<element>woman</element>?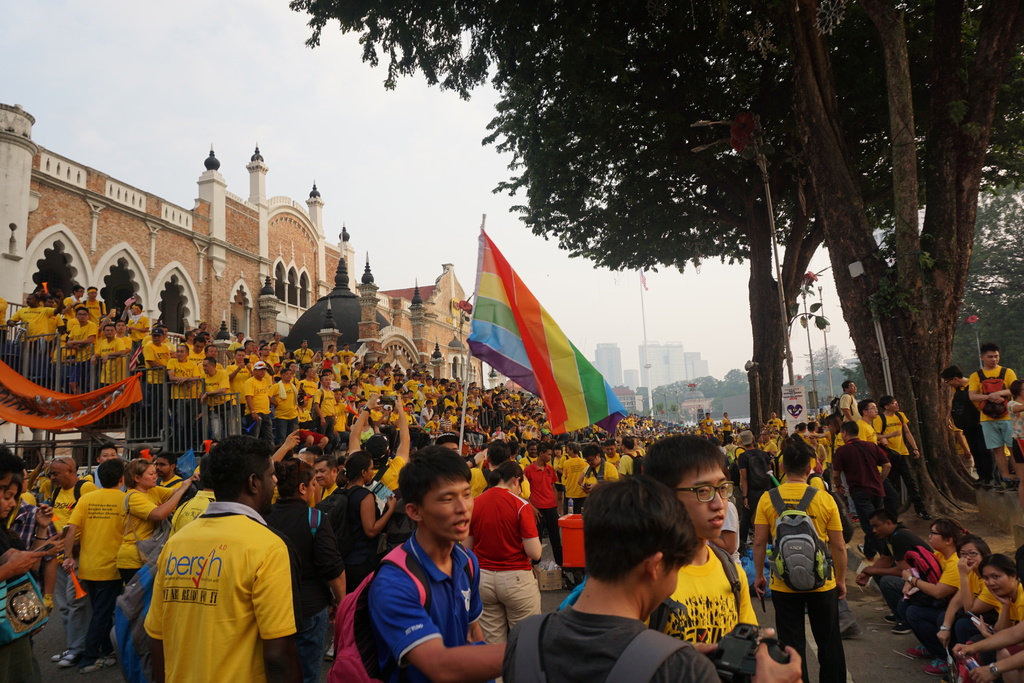
l=948, t=557, r=1023, b=682
